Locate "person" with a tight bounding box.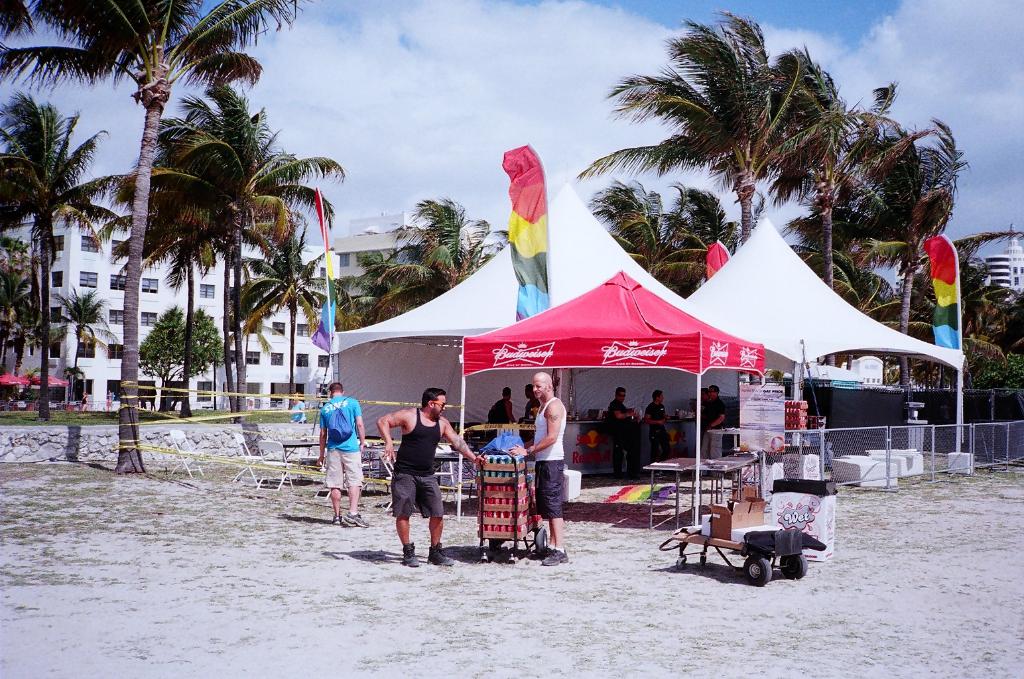
{"x1": 641, "y1": 387, "x2": 672, "y2": 476}.
